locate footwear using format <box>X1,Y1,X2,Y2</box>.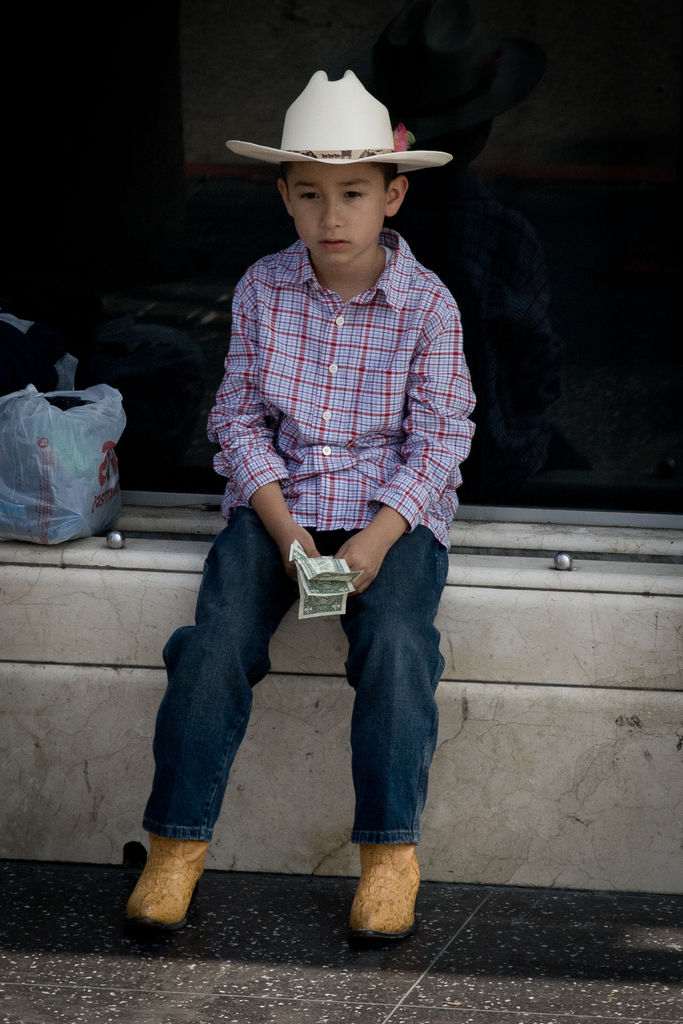
<box>114,832,213,934</box>.
